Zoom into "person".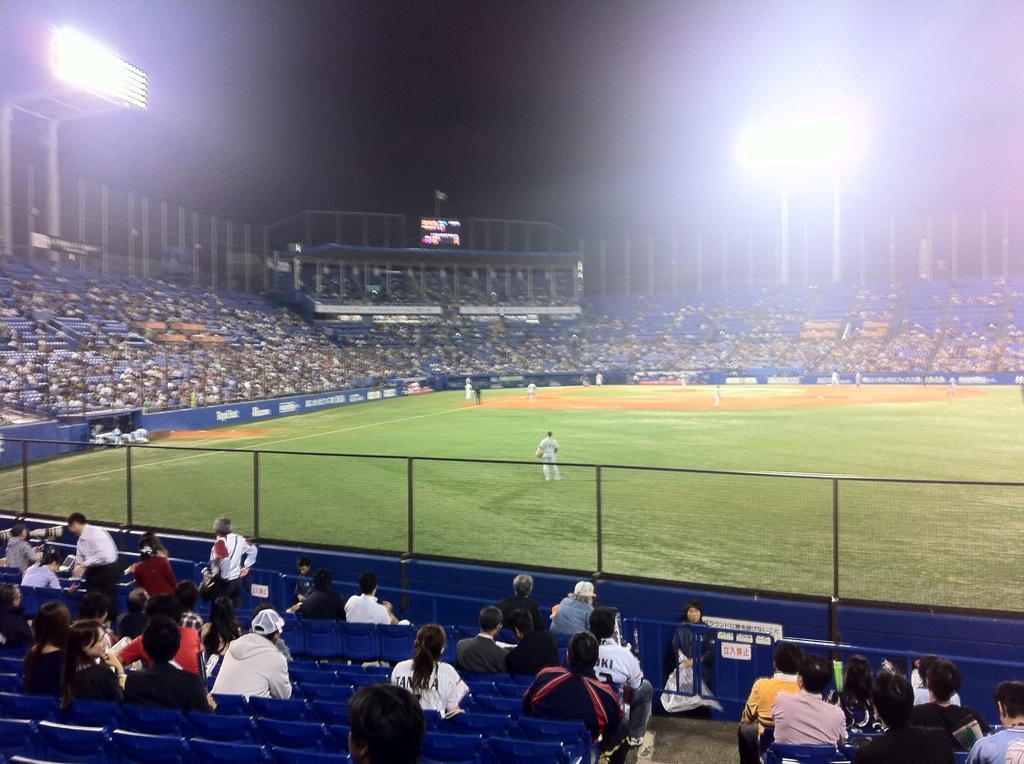
Zoom target: <box>708,381,728,406</box>.
